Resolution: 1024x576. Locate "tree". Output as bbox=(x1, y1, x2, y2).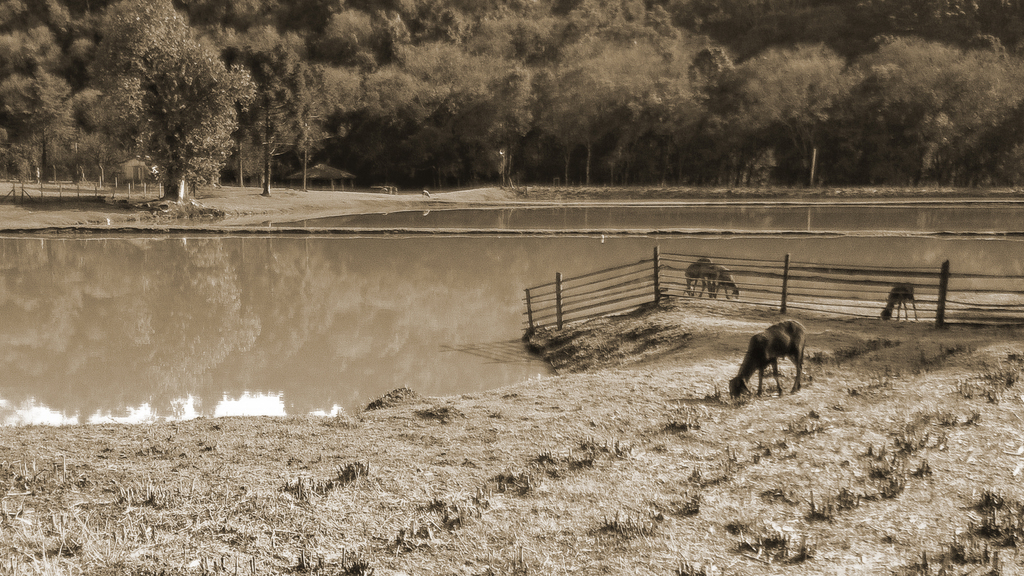
bbox=(97, 0, 184, 43).
